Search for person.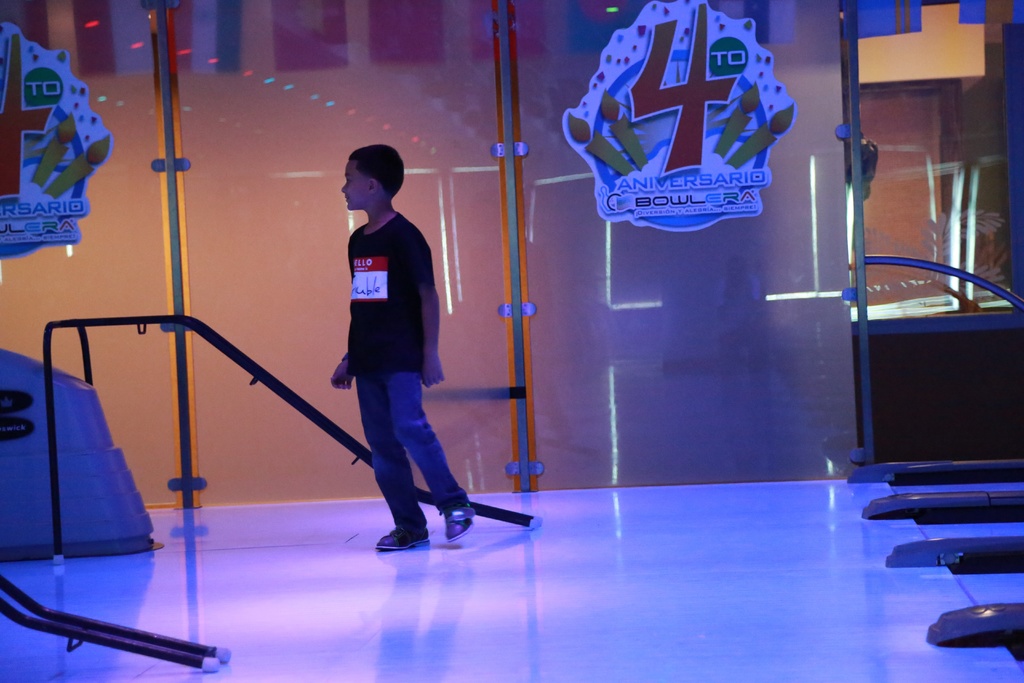
Found at pyautogui.locateOnScreen(326, 145, 479, 551).
